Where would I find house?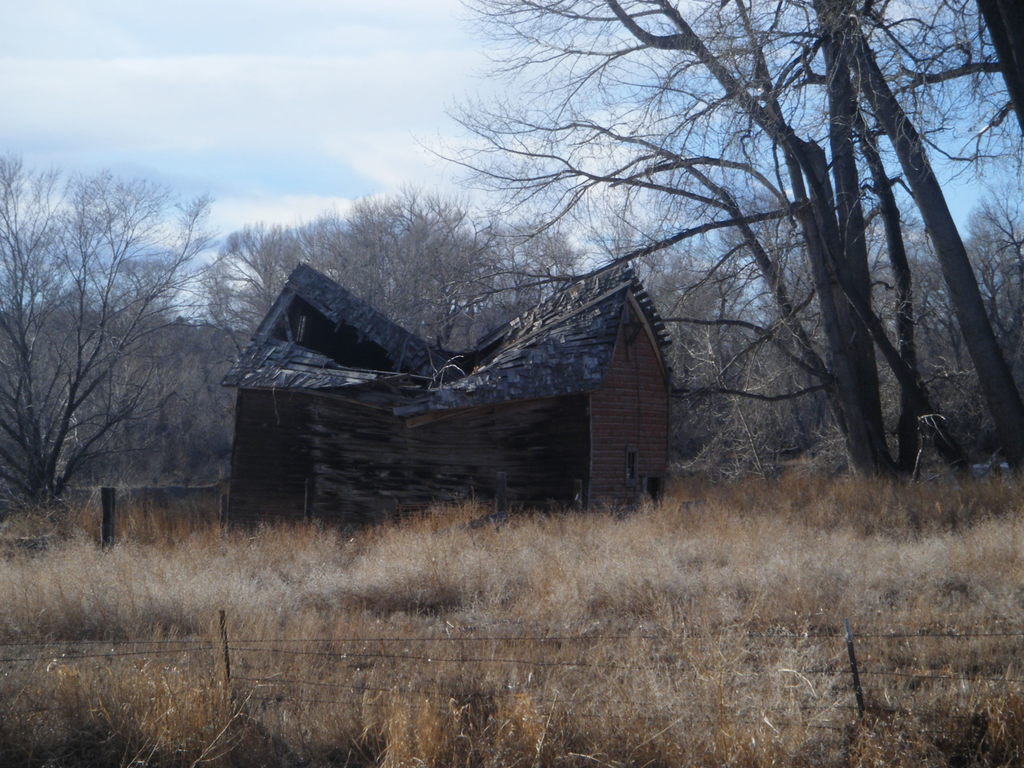
At (left=220, top=258, right=676, bottom=513).
